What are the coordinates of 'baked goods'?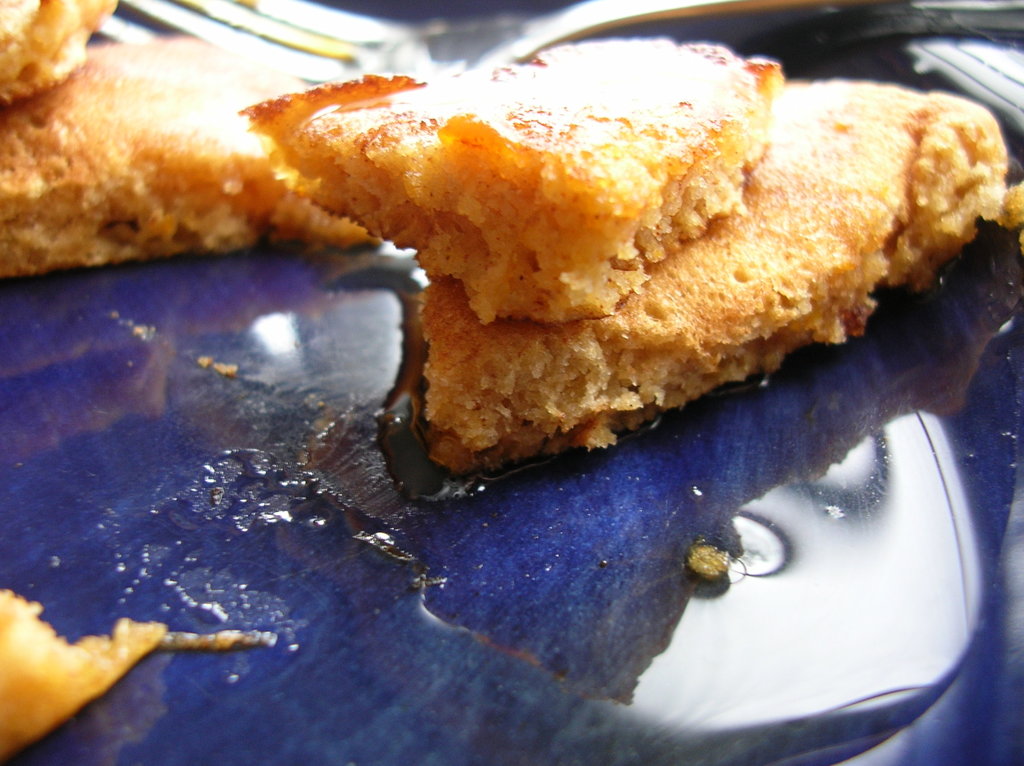
x1=0 y1=38 x2=372 y2=268.
